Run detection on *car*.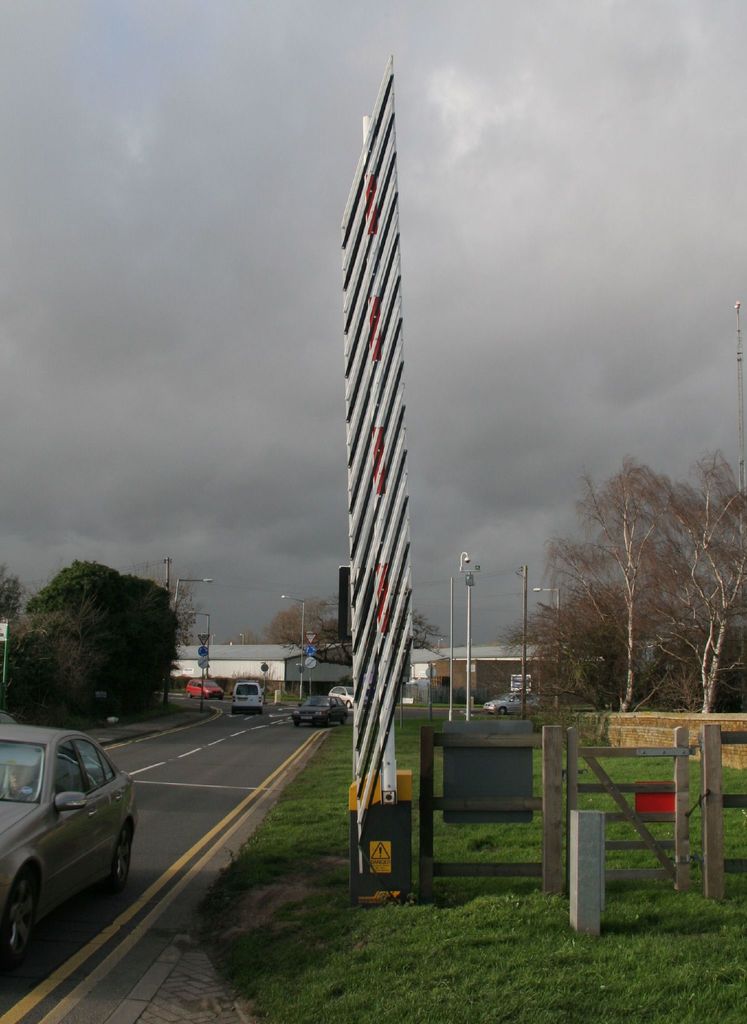
Result: <box>0,715,142,955</box>.
